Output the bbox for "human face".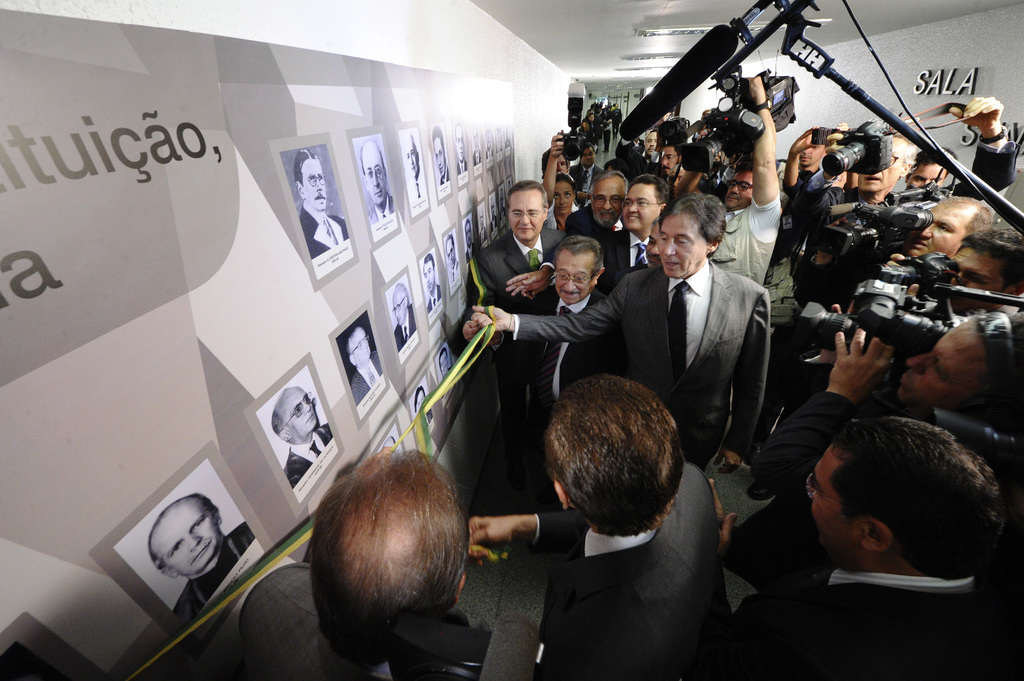
{"left": 588, "top": 180, "right": 625, "bottom": 233}.
